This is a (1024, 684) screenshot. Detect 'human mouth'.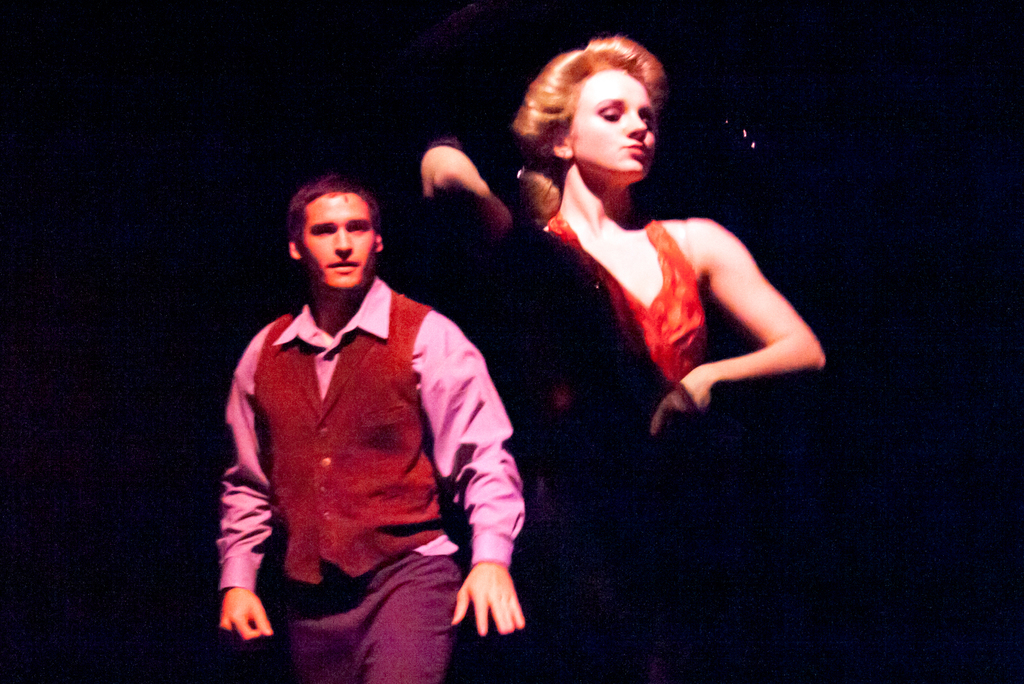
320/261/360/273.
